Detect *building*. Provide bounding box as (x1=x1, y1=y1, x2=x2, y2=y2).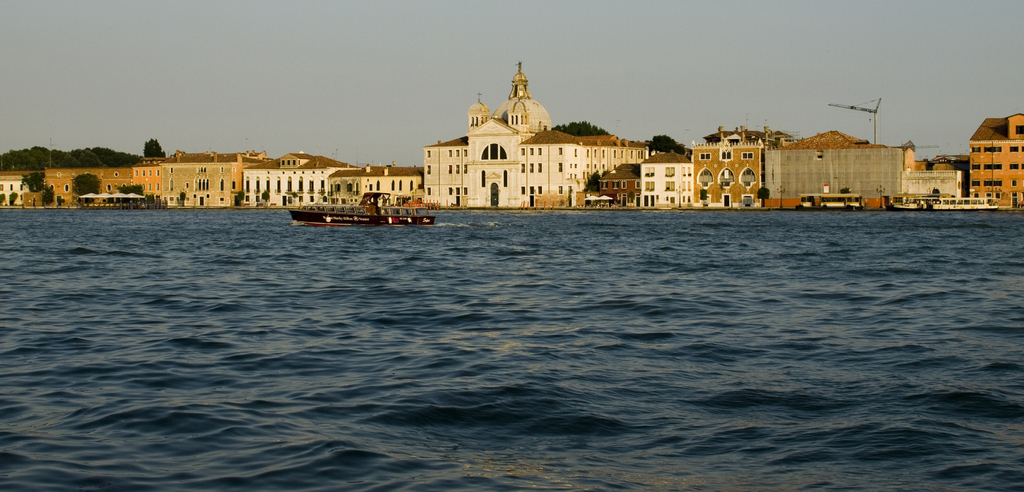
(x1=965, y1=108, x2=1023, y2=209).
